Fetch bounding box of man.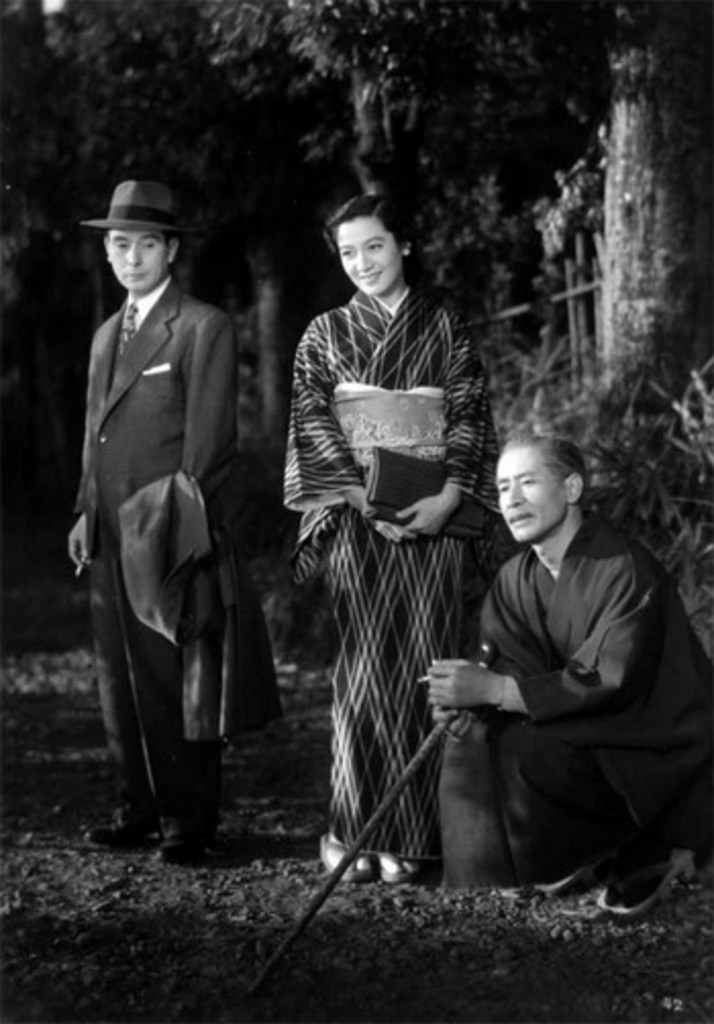
Bbox: 55/157/275/834.
